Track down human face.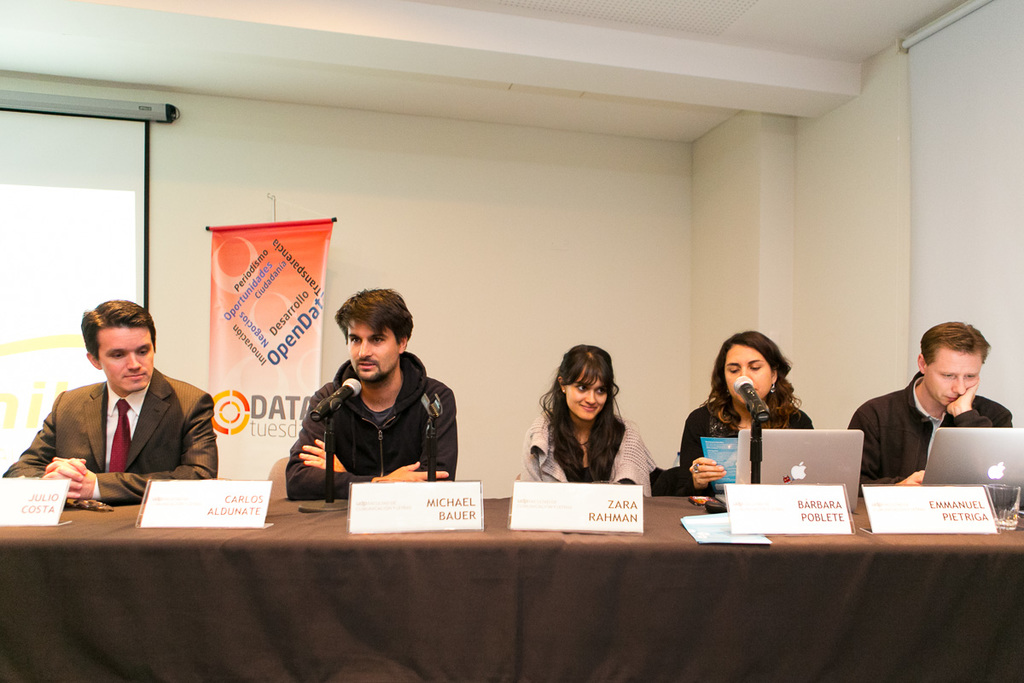
Tracked to (left=562, top=370, right=608, bottom=423).
